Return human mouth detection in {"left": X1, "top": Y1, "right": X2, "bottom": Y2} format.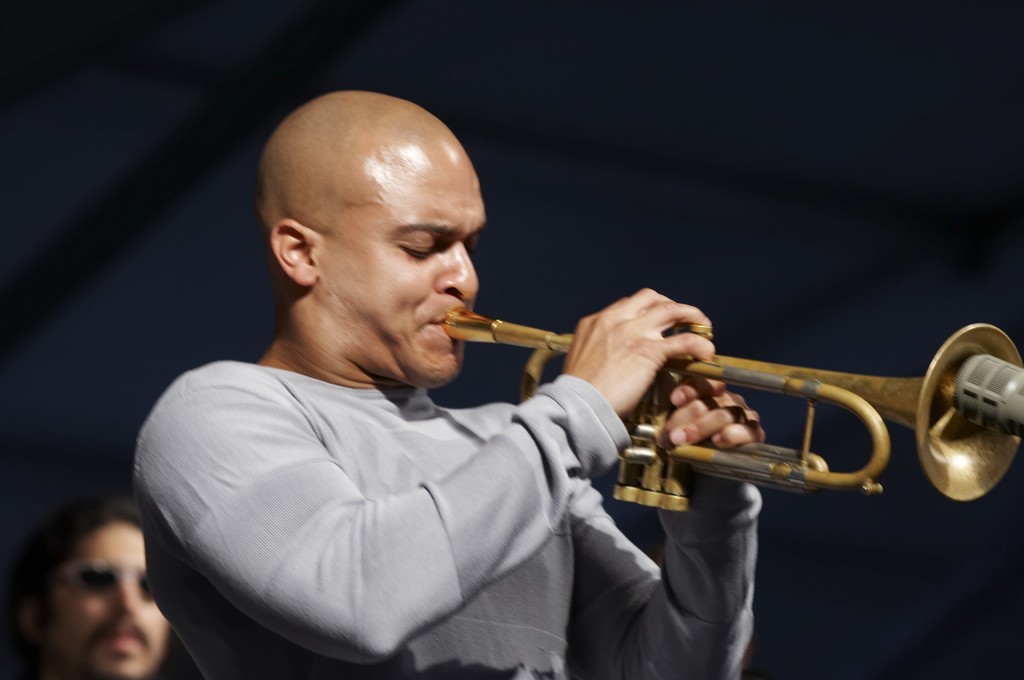
{"left": 436, "top": 305, "right": 460, "bottom": 330}.
